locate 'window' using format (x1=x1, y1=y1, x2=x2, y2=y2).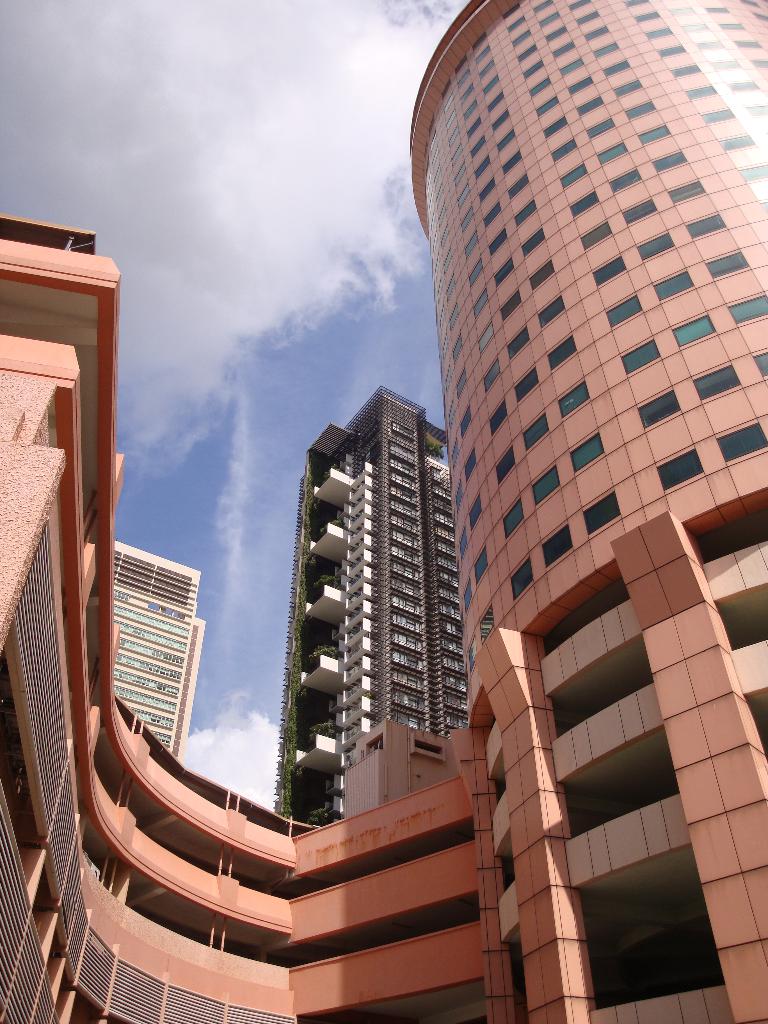
(x1=552, y1=384, x2=584, y2=414).
